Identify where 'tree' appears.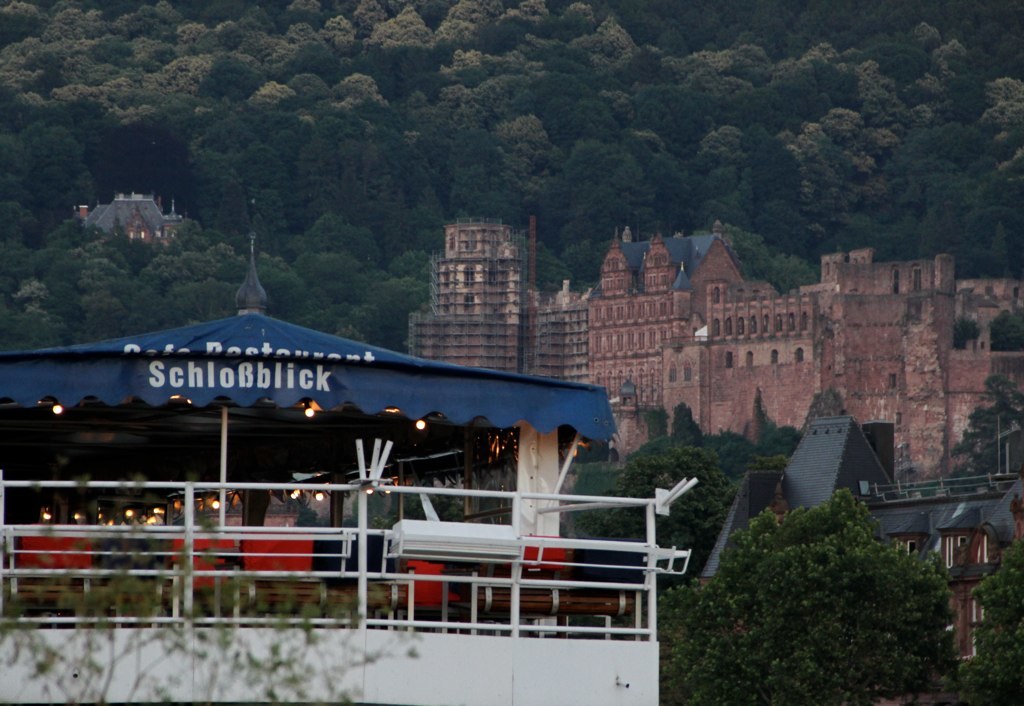
Appears at l=327, t=40, r=396, b=113.
